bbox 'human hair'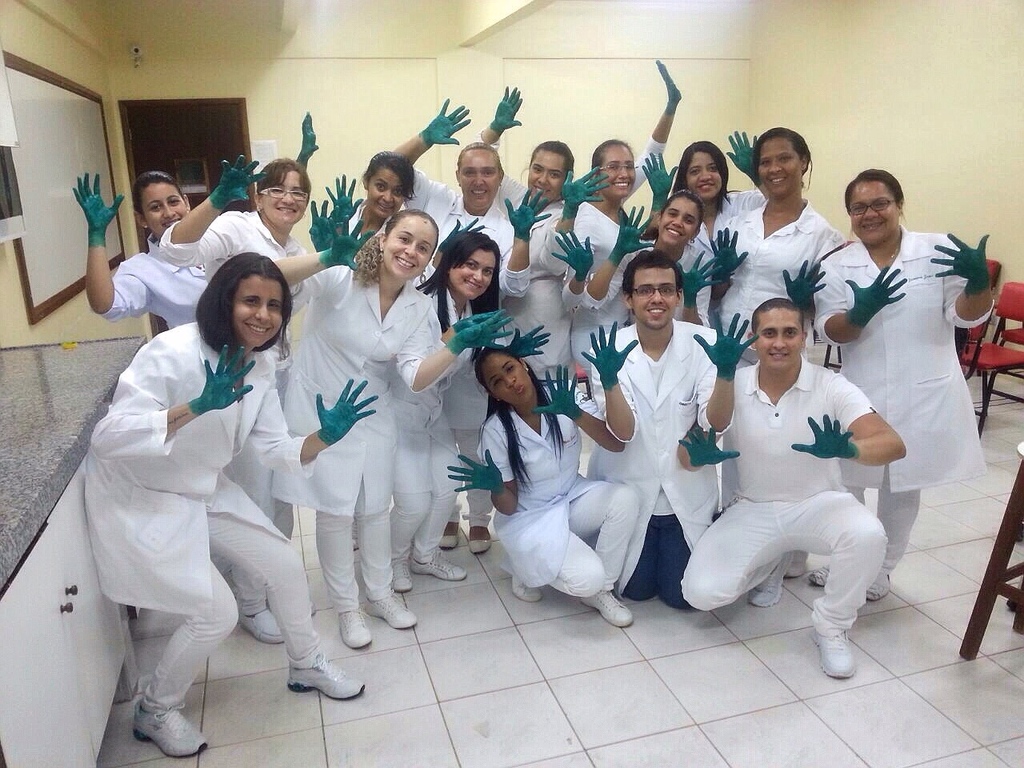
bbox=(456, 142, 504, 167)
